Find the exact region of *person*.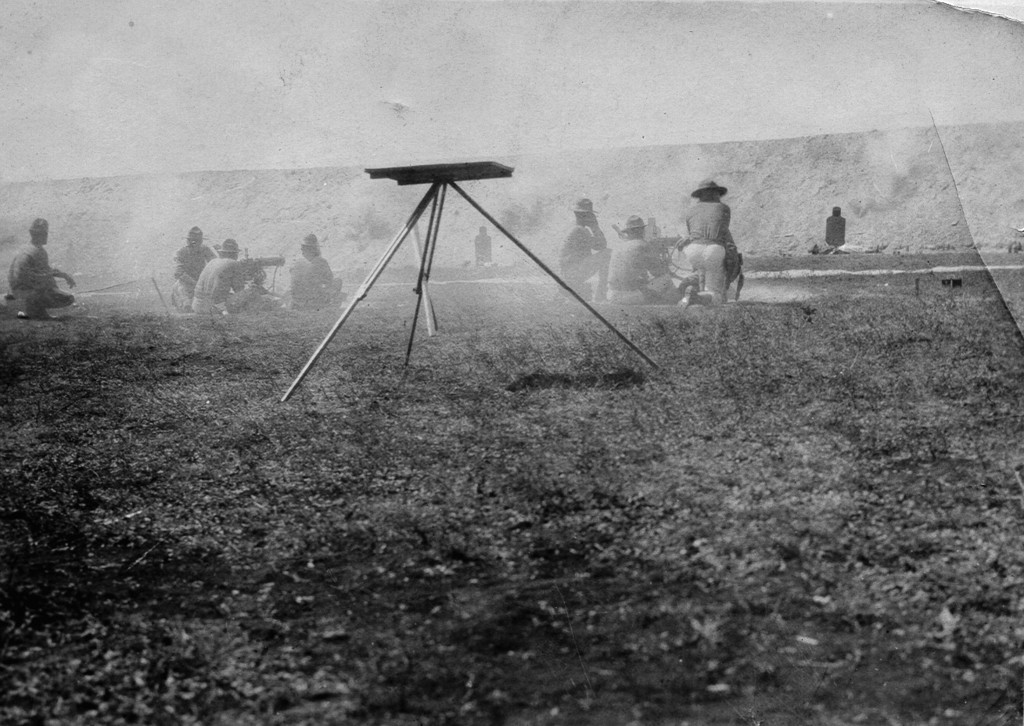
Exact region: <region>676, 180, 731, 311</region>.
